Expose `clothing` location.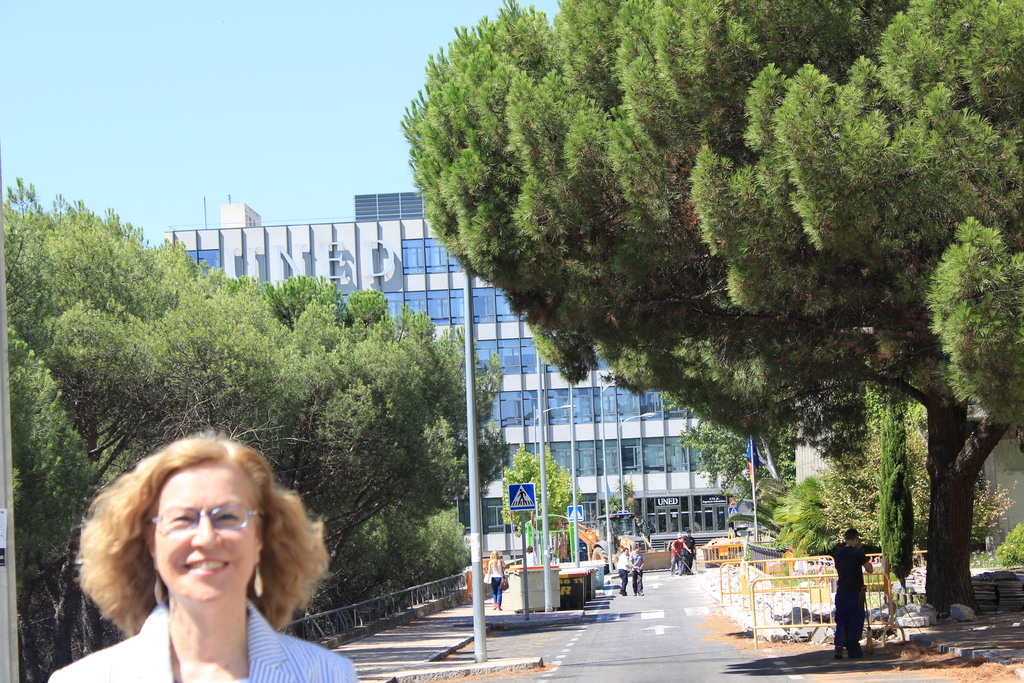
Exposed at select_region(44, 588, 357, 682).
